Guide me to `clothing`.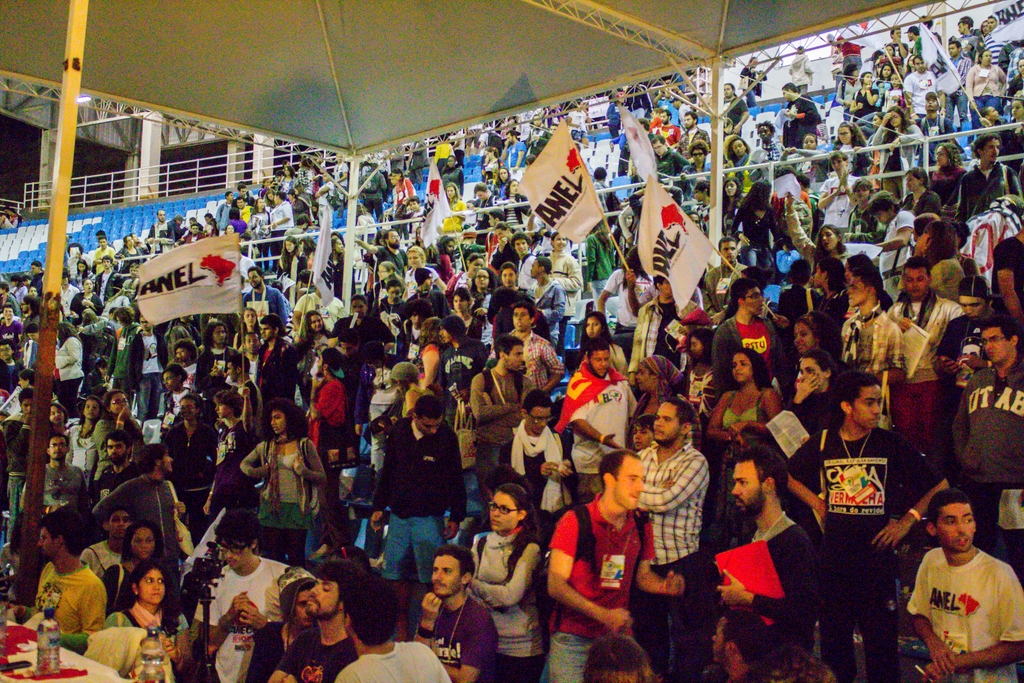
Guidance: detection(465, 359, 523, 478).
